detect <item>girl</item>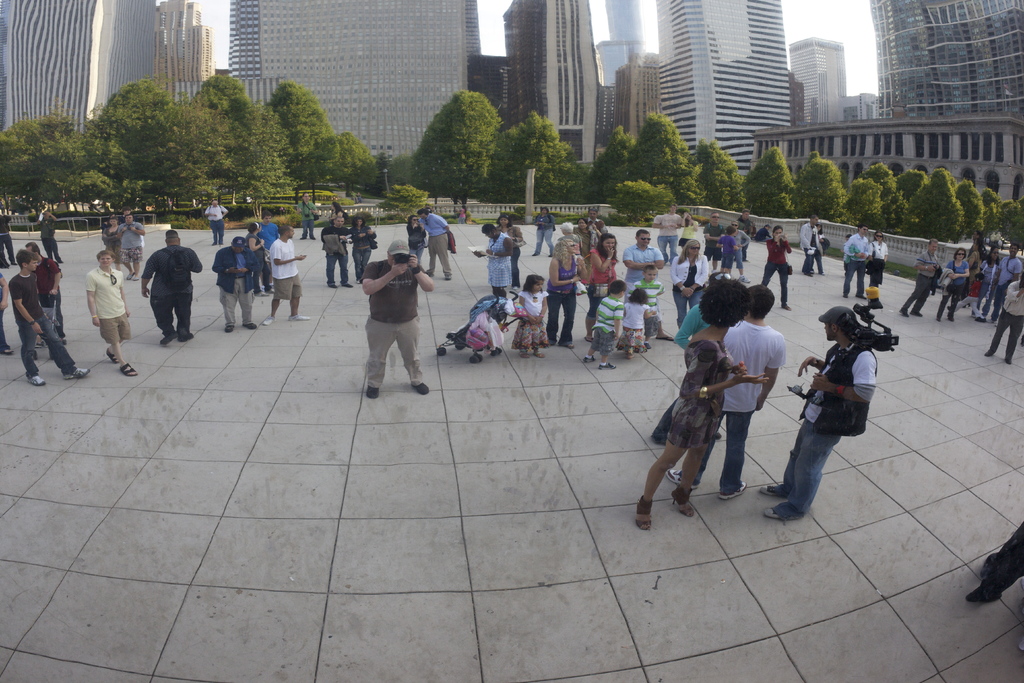
[x1=582, y1=235, x2=615, y2=345]
